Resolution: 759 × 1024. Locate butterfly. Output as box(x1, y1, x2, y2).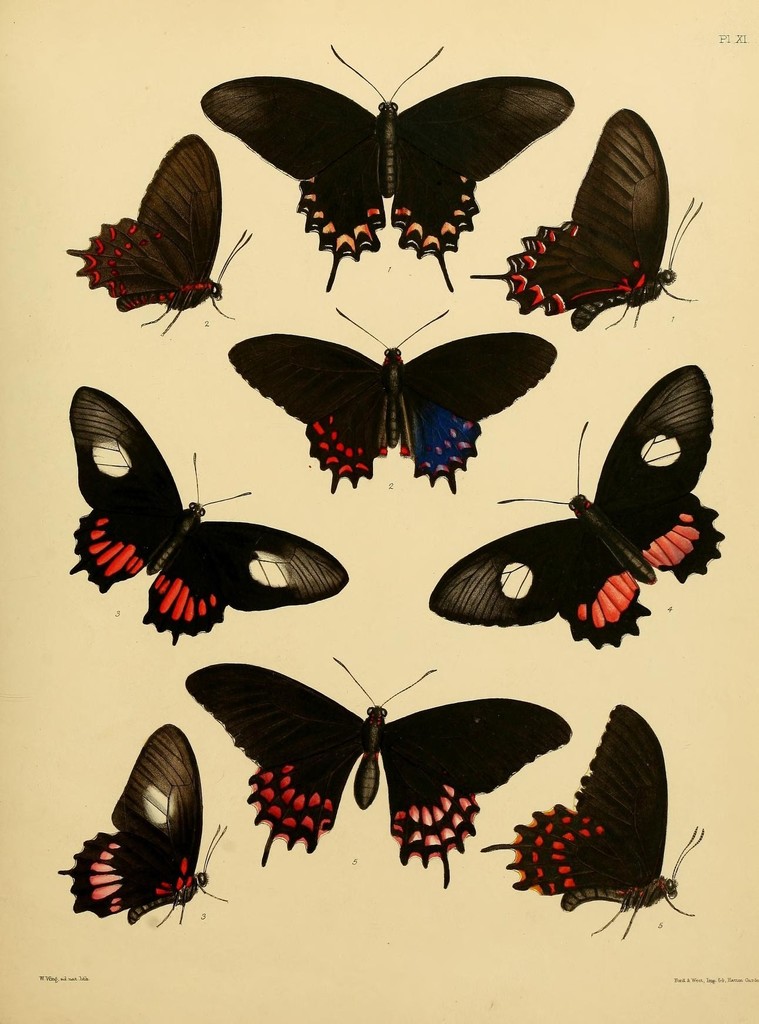
box(504, 99, 703, 336).
